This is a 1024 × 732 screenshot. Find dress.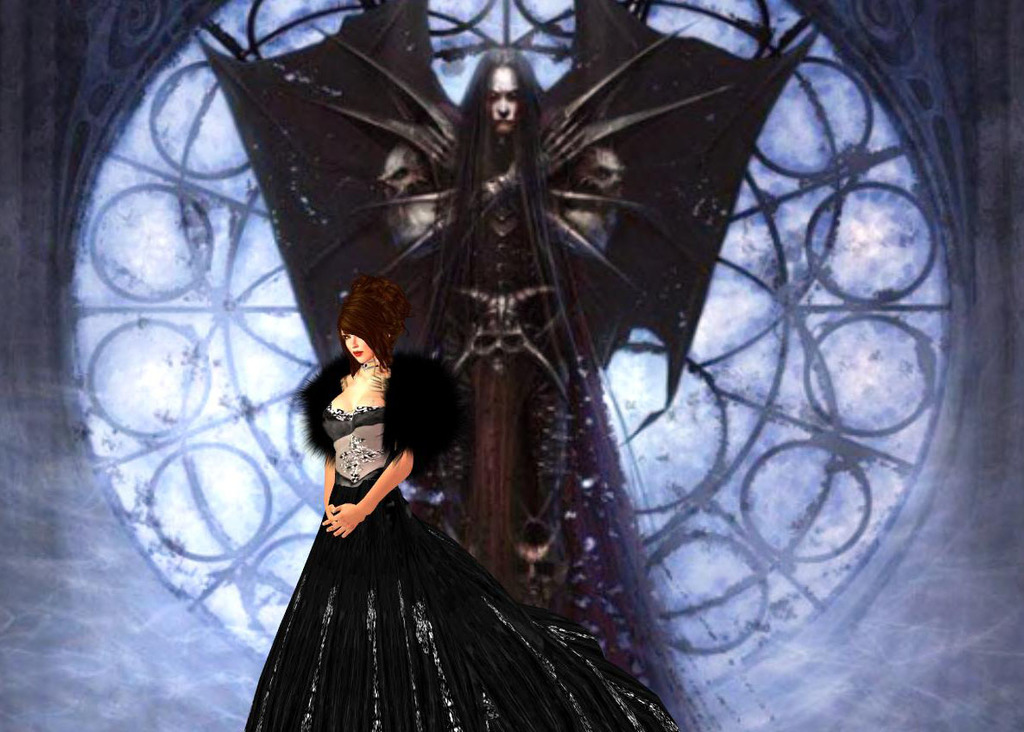
Bounding box: select_region(240, 350, 677, 731).
